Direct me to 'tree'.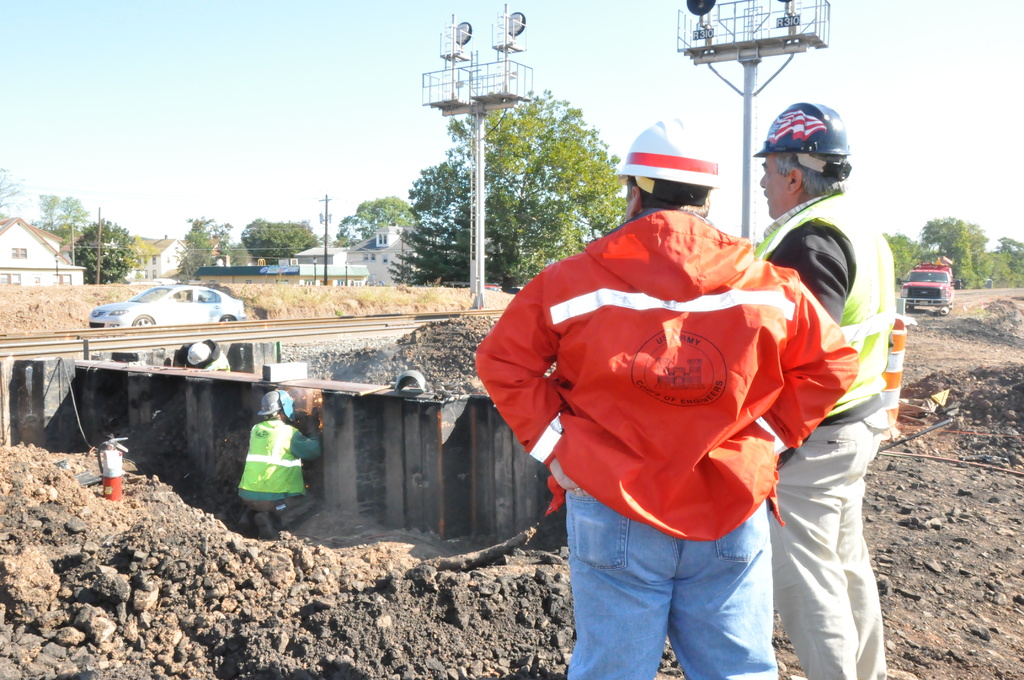
Direction: box(166, 215, 236, 279).
